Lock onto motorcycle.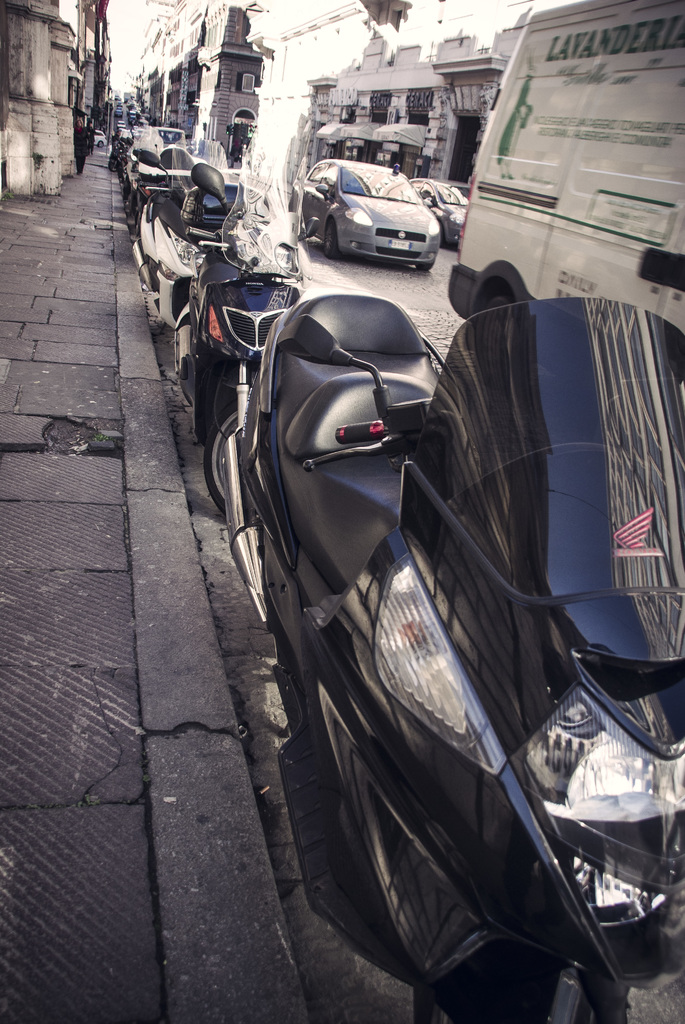
Locked: (225, 303, 684, 1023).
